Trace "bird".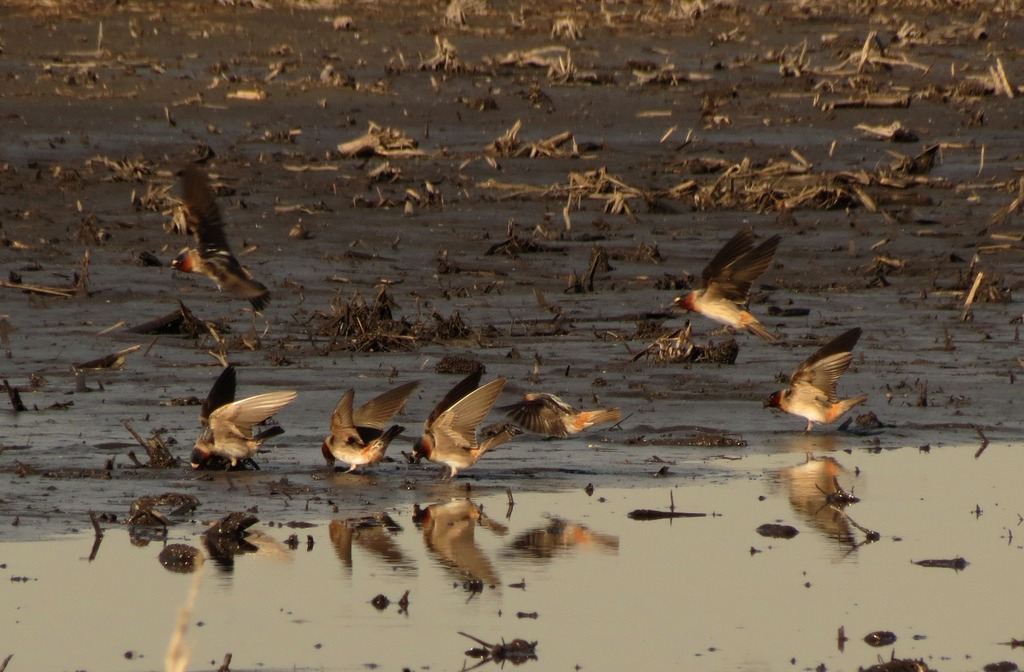
Traced to <box>164,170,275,311</box>.
